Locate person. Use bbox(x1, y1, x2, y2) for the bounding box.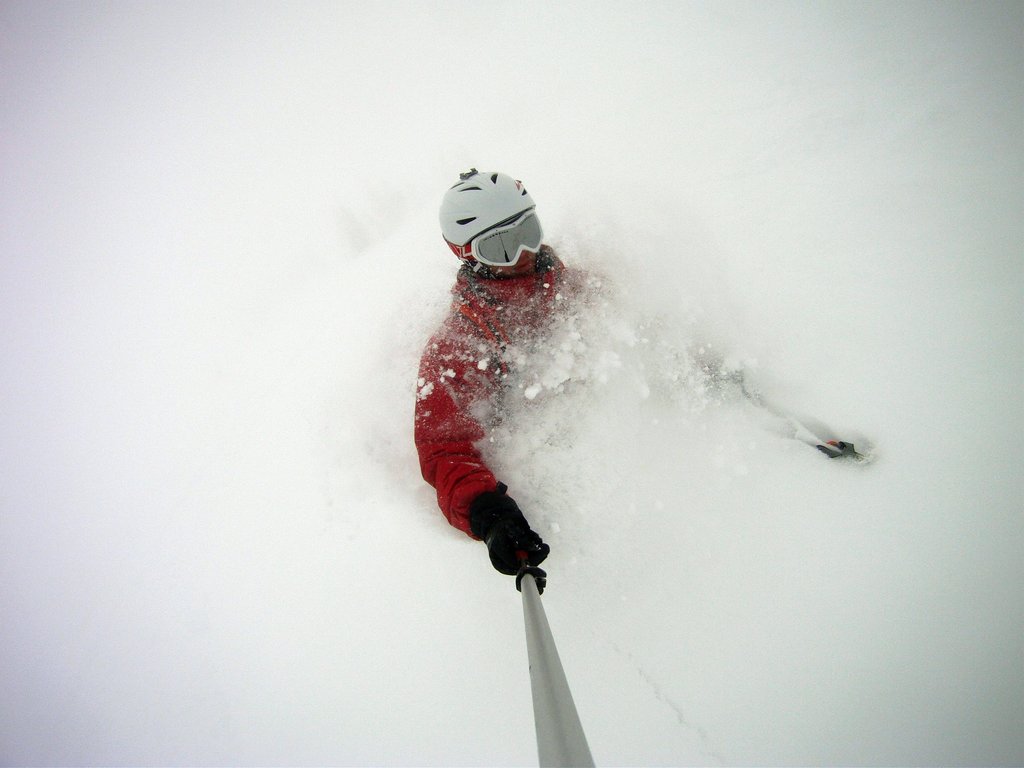
bbox(413, 164, 869, 591).
